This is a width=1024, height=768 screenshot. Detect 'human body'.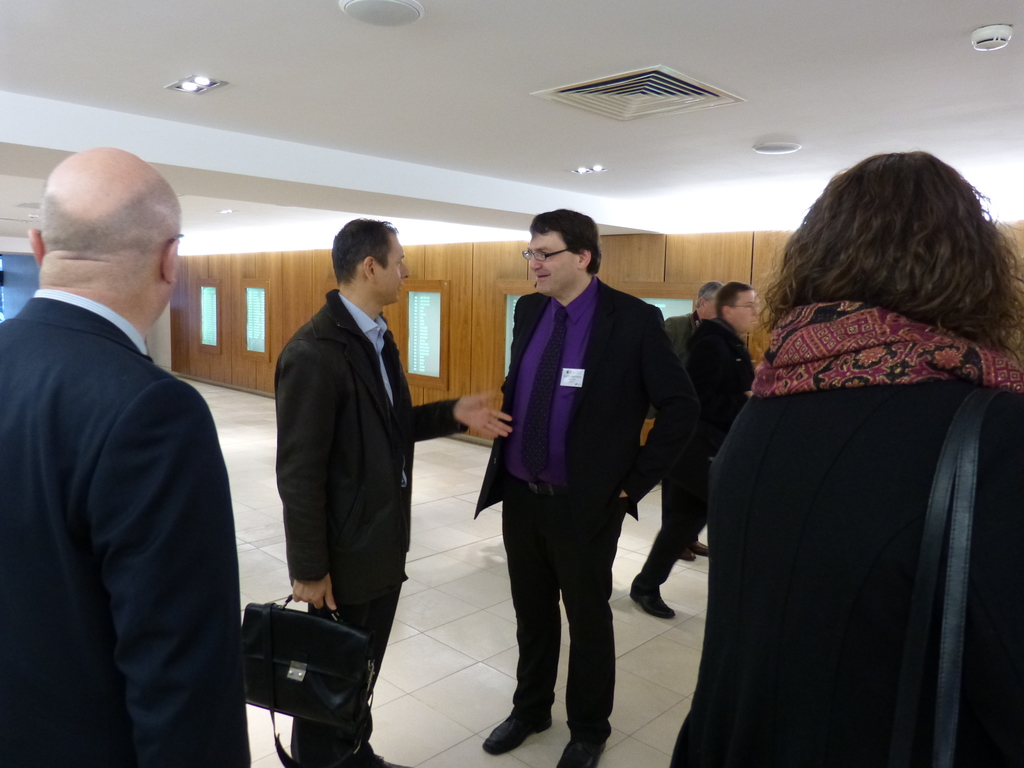
671/312/1023/767.
